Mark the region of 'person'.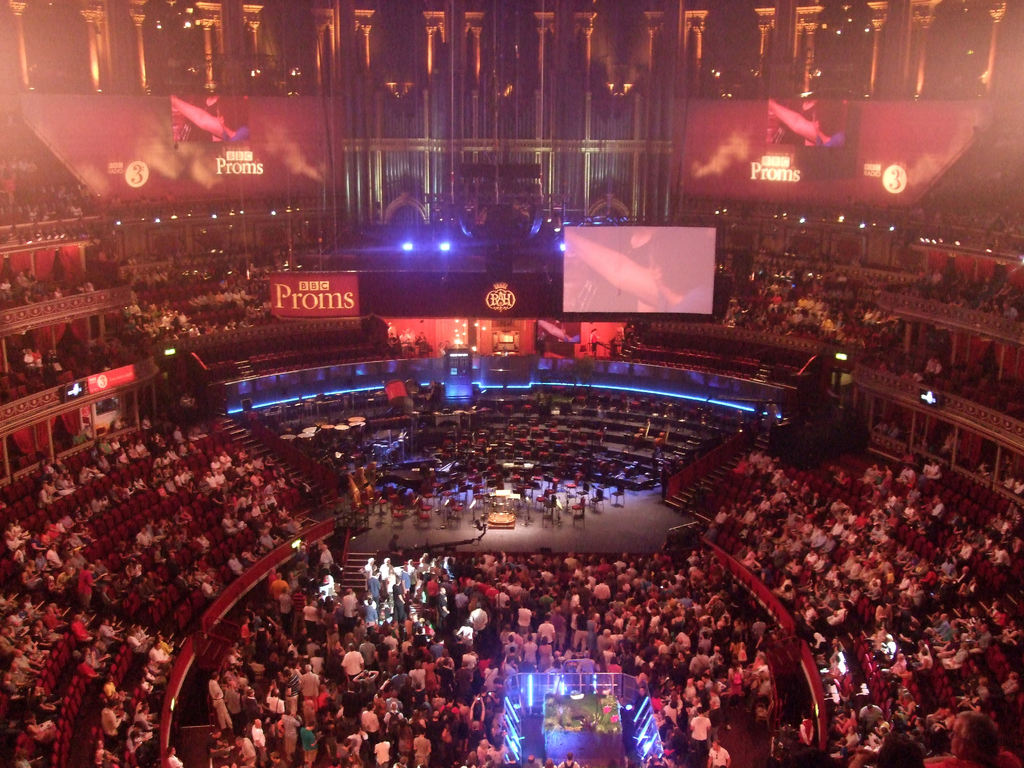
Region: 706, 736, 732, 767.
